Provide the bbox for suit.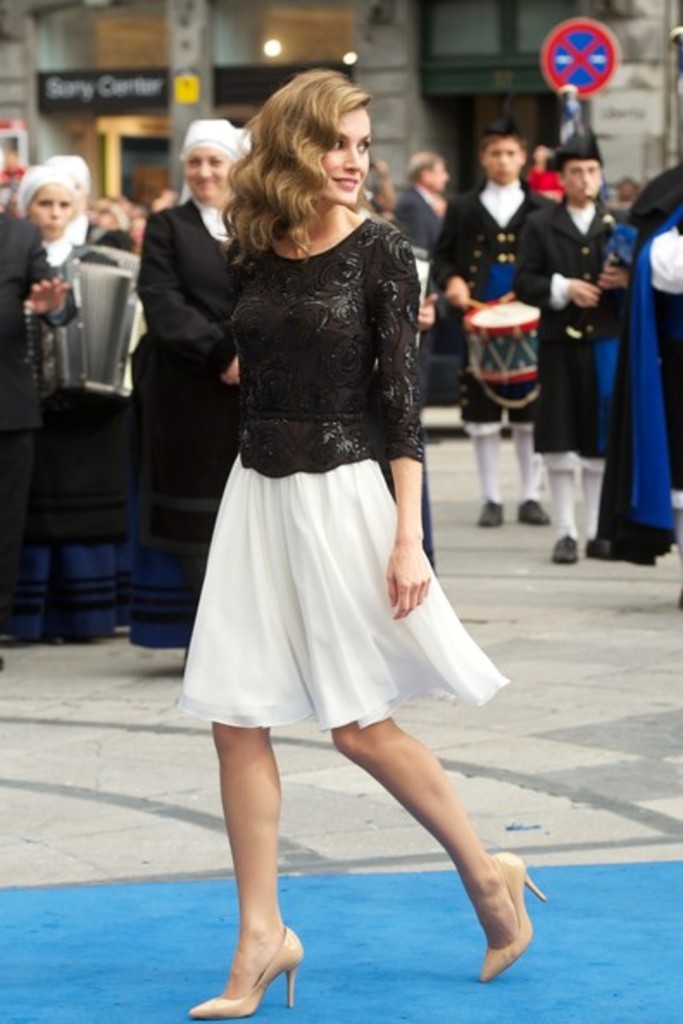
select_region(0, 210, 78, 629).
